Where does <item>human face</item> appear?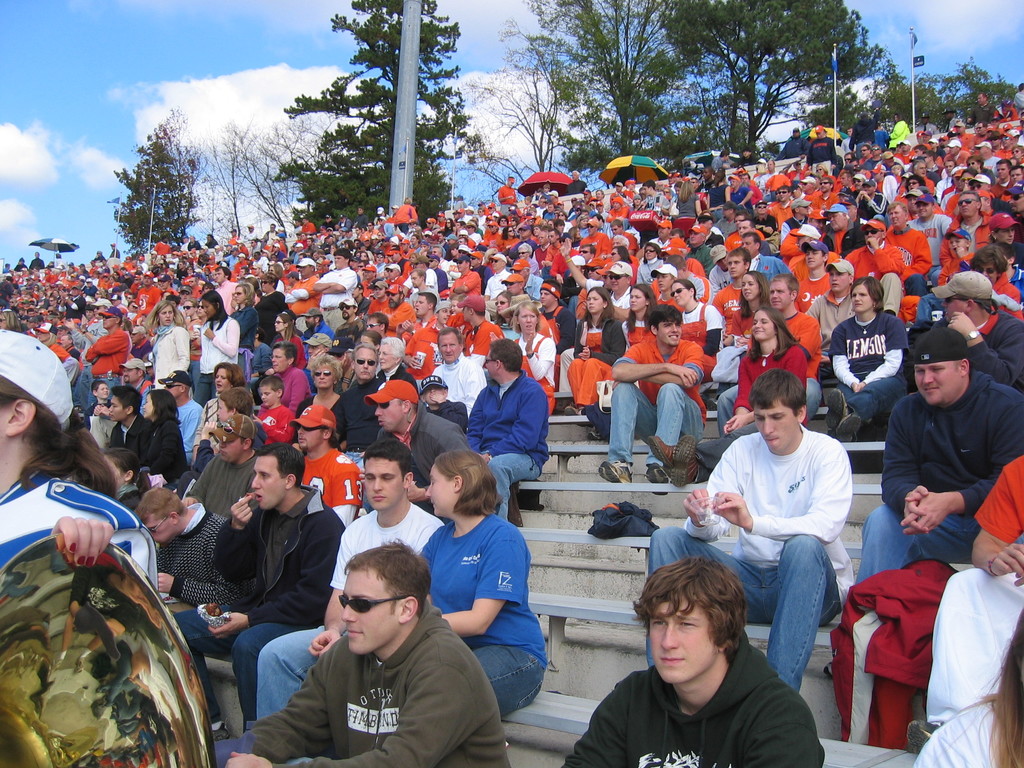
Appears at {"left": 250, "top": 454, "right": 285, "bottom": 507}.
